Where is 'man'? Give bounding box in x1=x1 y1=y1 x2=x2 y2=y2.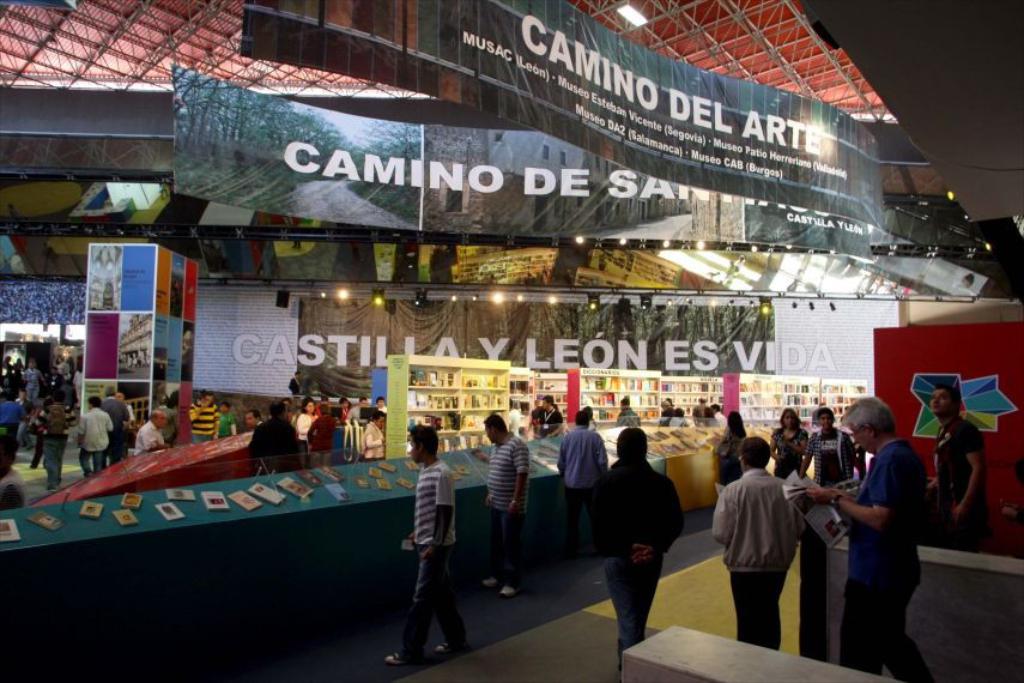
x1=558 y1=404 x2=605 y2=550.
